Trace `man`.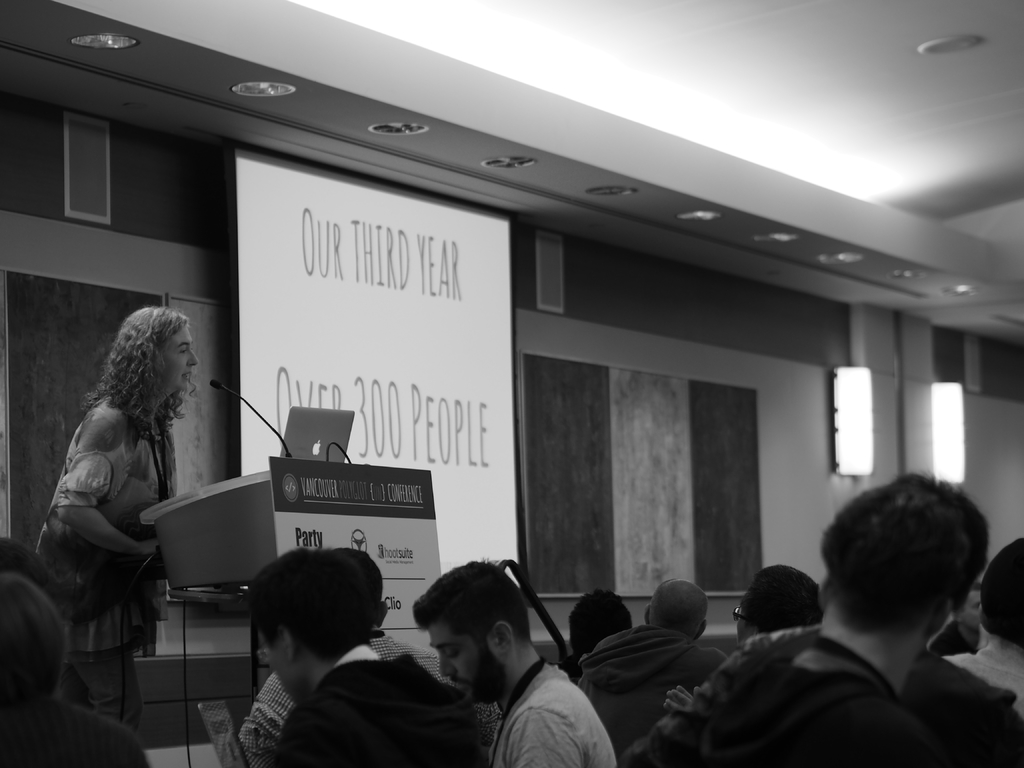
Traced to box=[657, 483, 968, 767].
